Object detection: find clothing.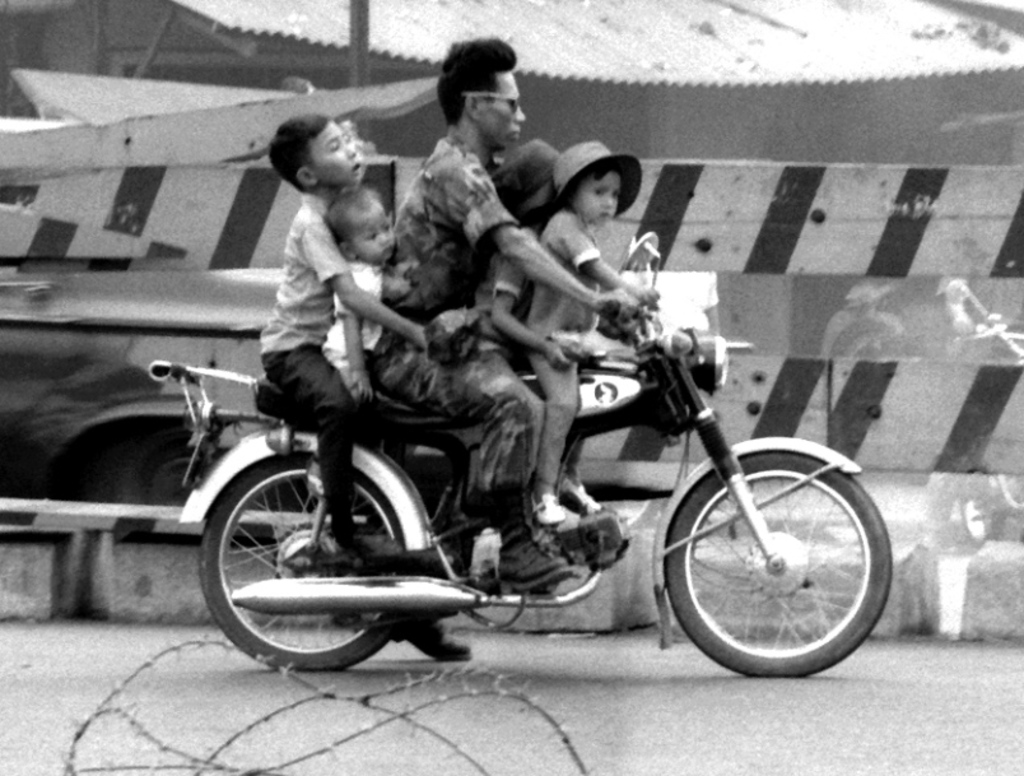
crop(521, 208, 602, 494).
